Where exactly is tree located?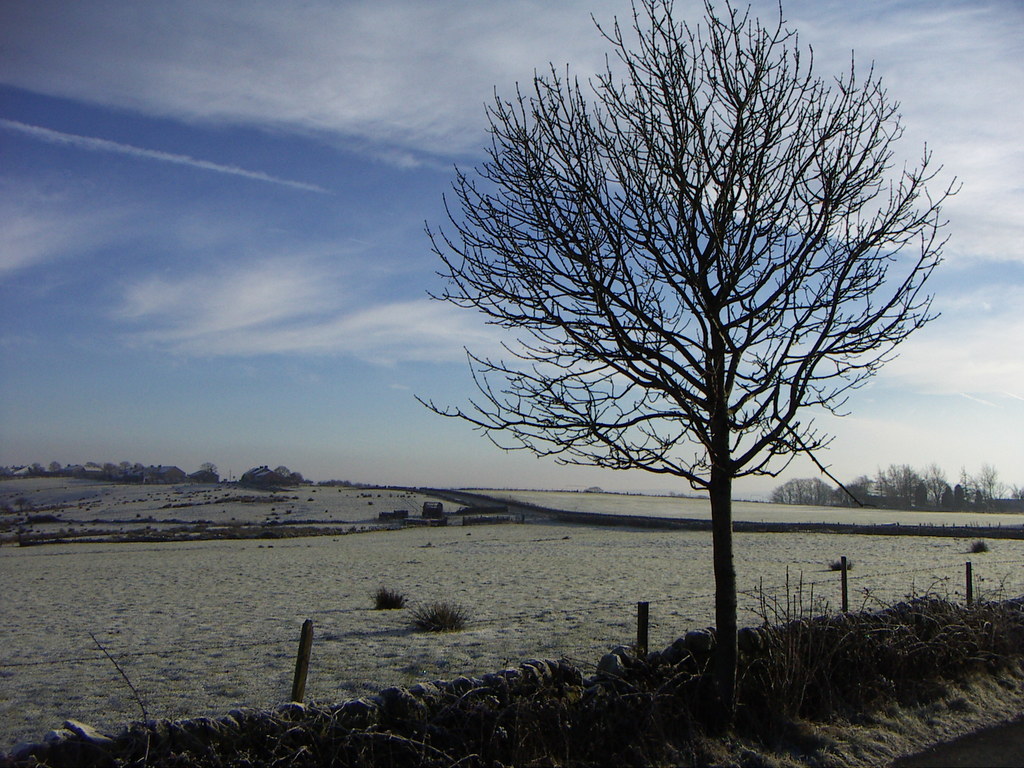
Its bounding box is Rect(276, 463, 292, 481).
